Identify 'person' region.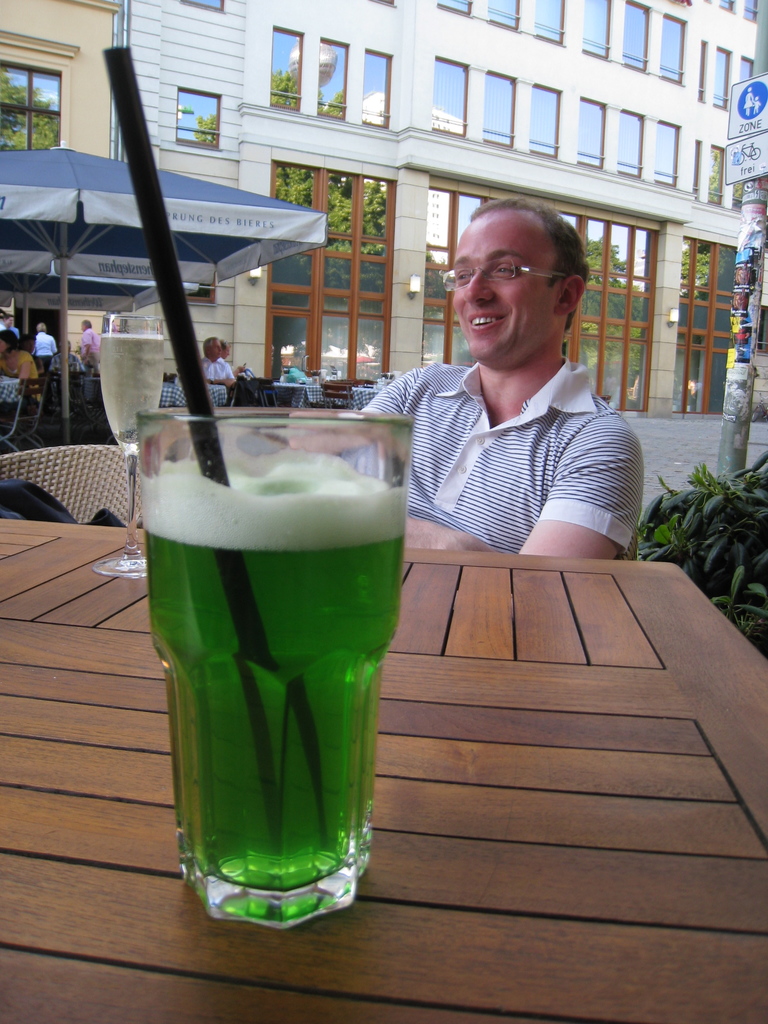
Region: 203,335,234,388.
